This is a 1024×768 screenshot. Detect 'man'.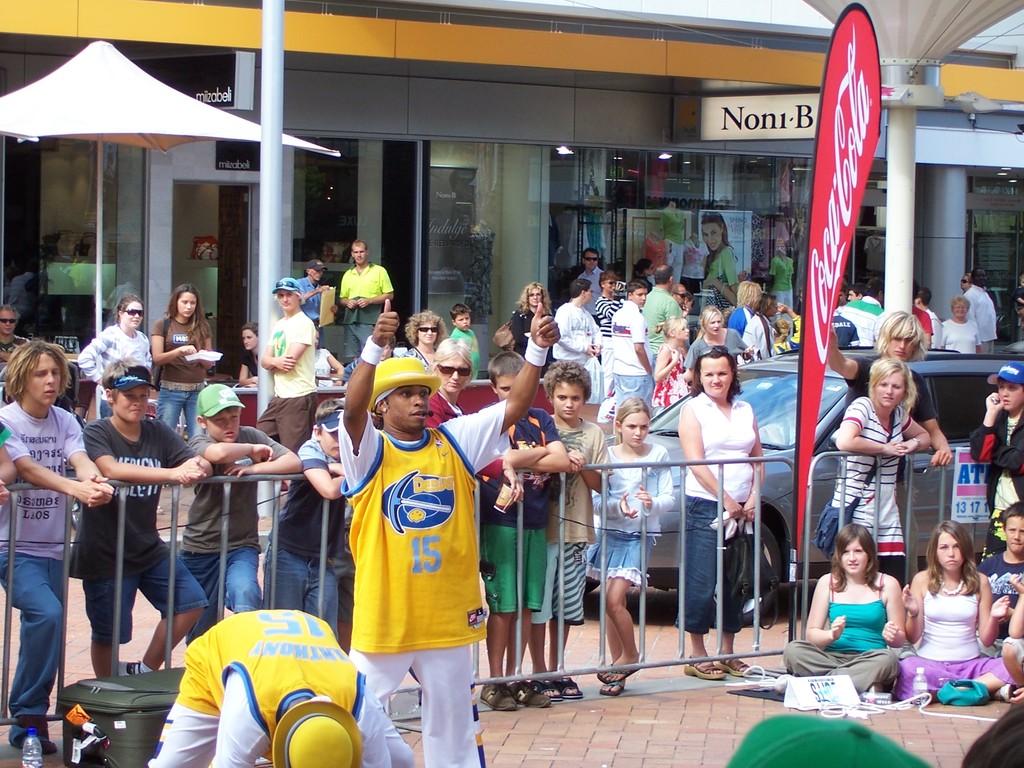
crop(669, 282, 689, 312).
